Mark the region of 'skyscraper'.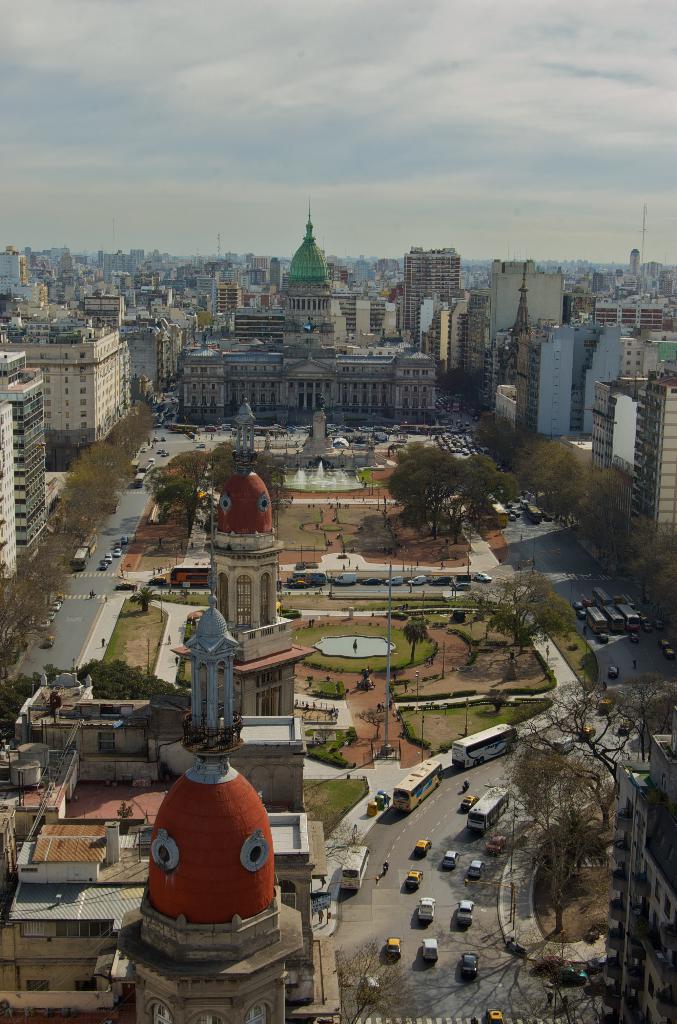
Region: pyautogui.locateOnScreen(542, 316, 628, 438).
